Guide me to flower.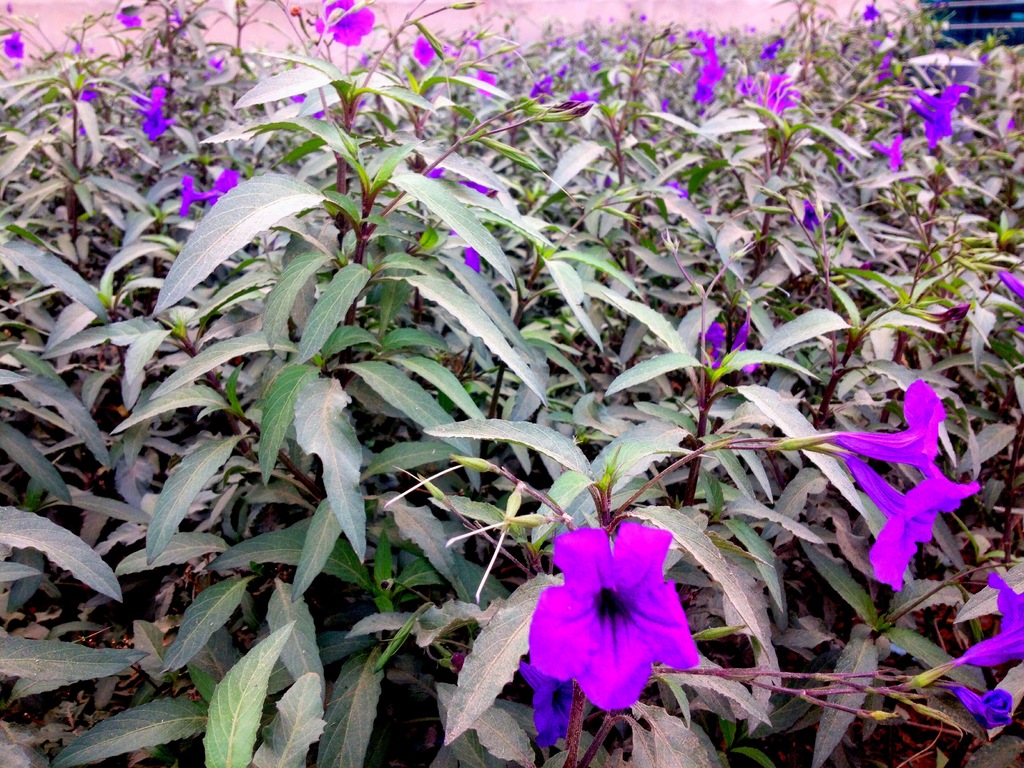
Guidance: {"left": 133, "top": 93, "right": 161, "bottom": 115}.
